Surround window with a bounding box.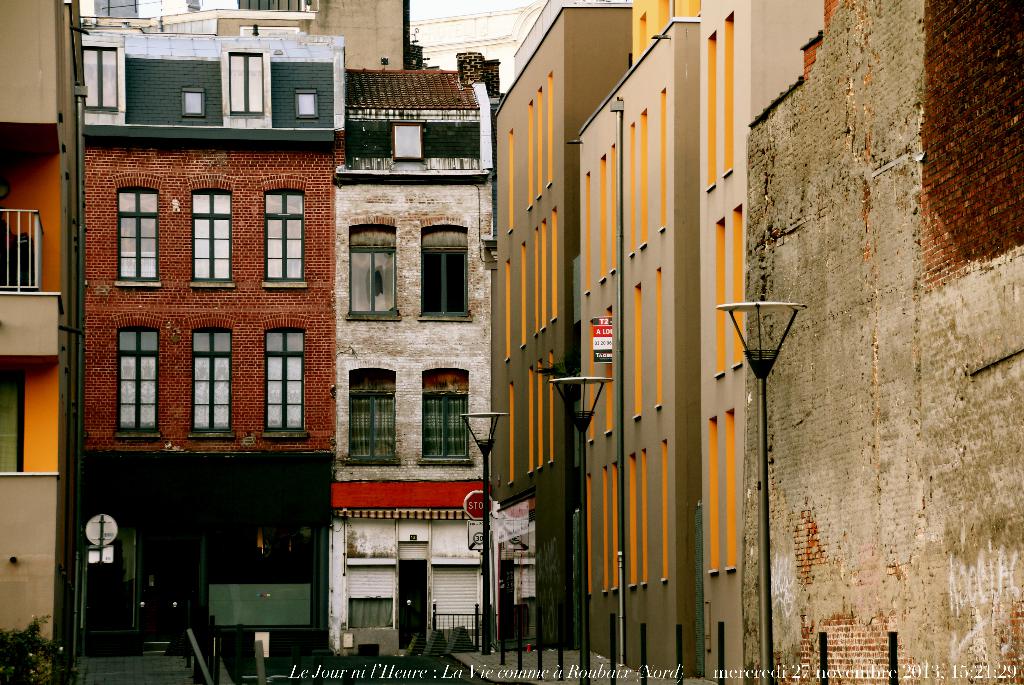
x1=116, y1=181, x2=163, y2=281.
